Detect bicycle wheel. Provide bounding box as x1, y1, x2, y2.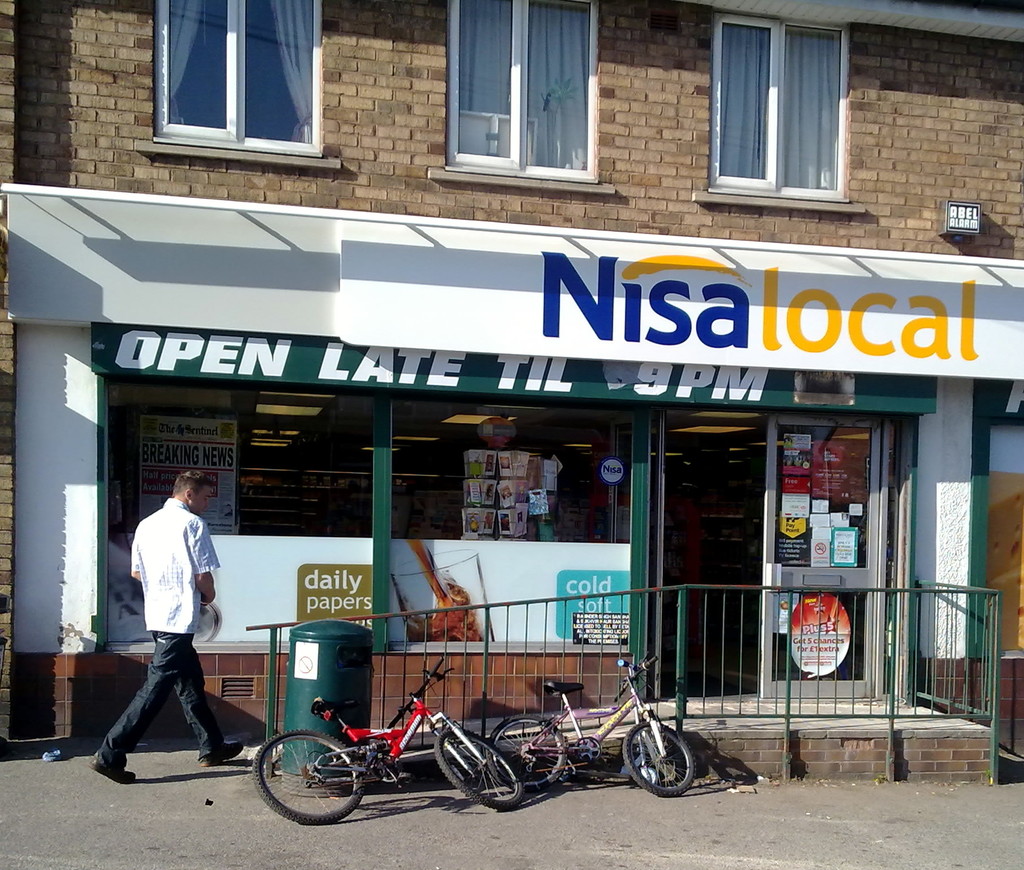
429, 723, 525, 807.
